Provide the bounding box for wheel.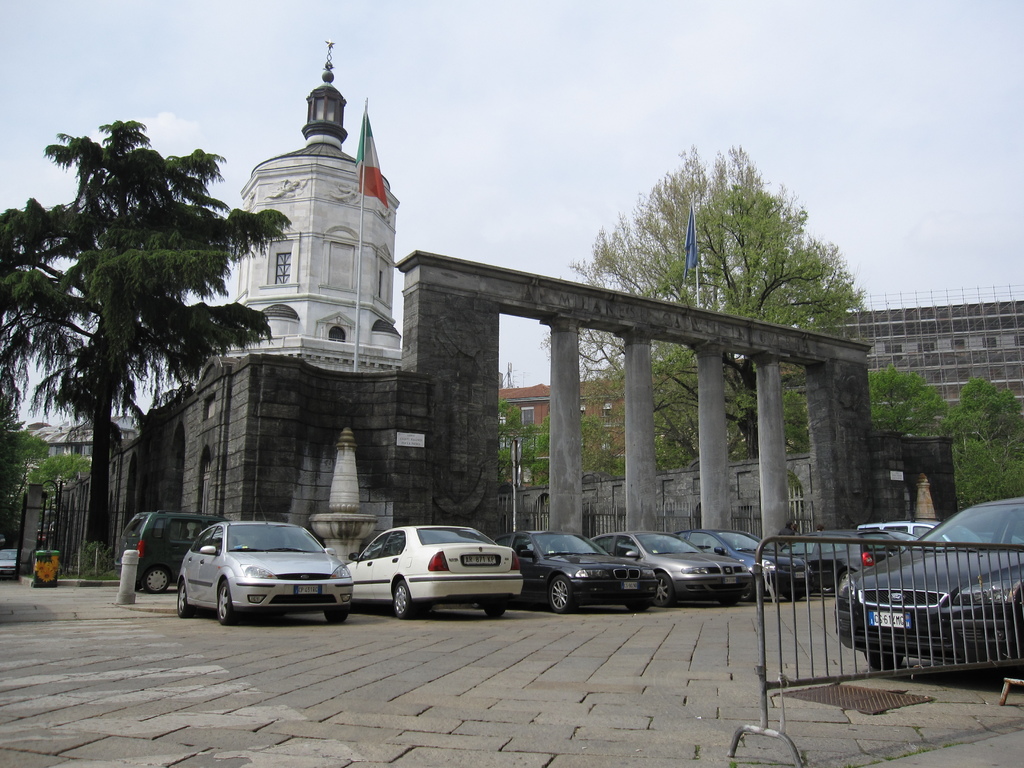
box(719, 595, 737, 606).
